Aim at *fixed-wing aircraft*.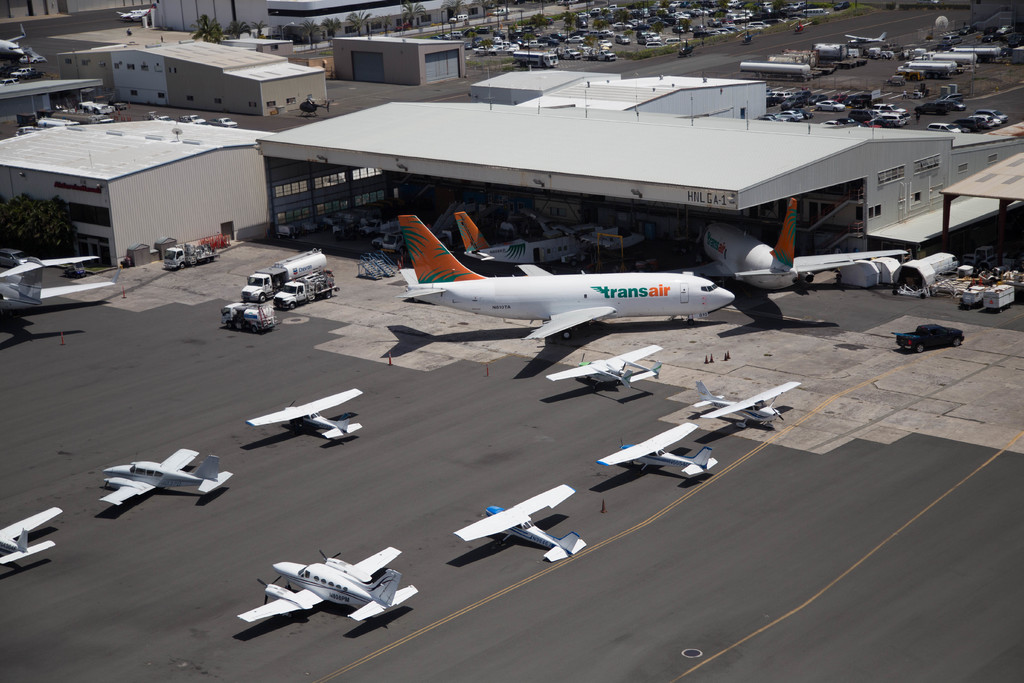
Aimed at (x1=461, y1=206, x2=582, y2=281).
